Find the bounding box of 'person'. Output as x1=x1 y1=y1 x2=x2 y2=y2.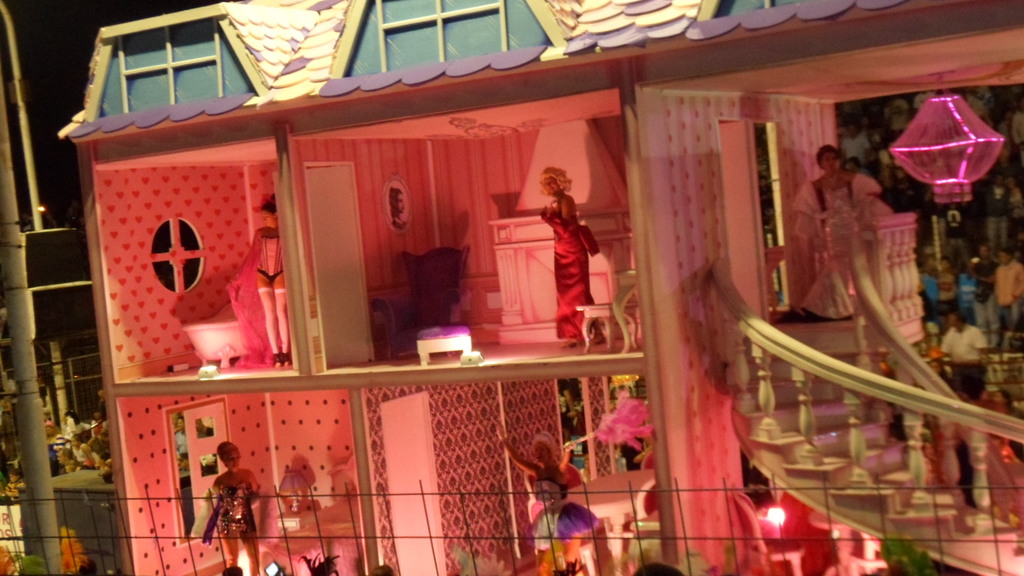
x1=956 y1=249 x2=998 y2=328.
